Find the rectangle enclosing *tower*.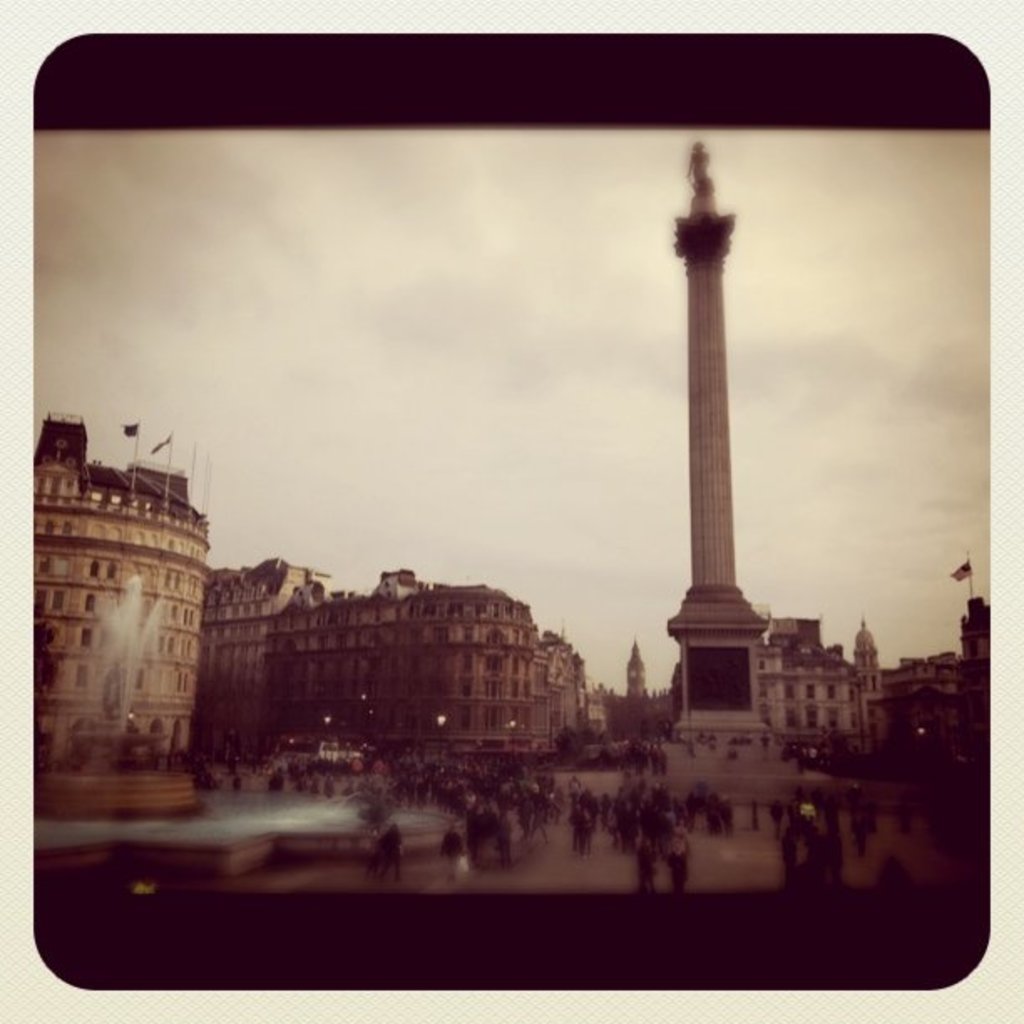
(666, 144, 775, 740).
